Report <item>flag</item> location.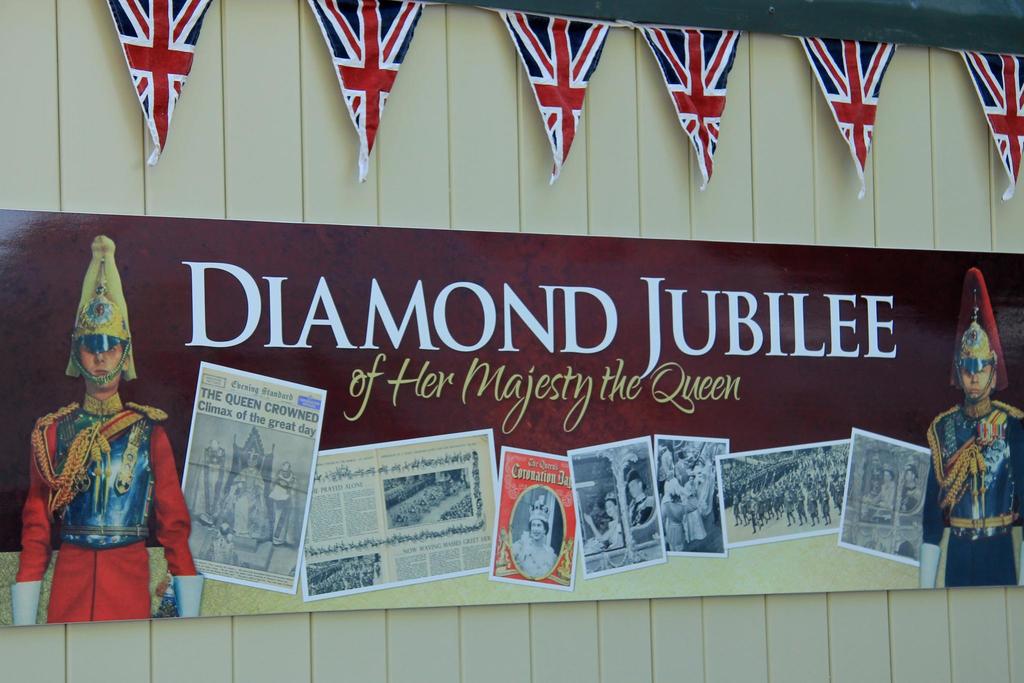
Report: left=653, top=46, right=746, bottom=191.
